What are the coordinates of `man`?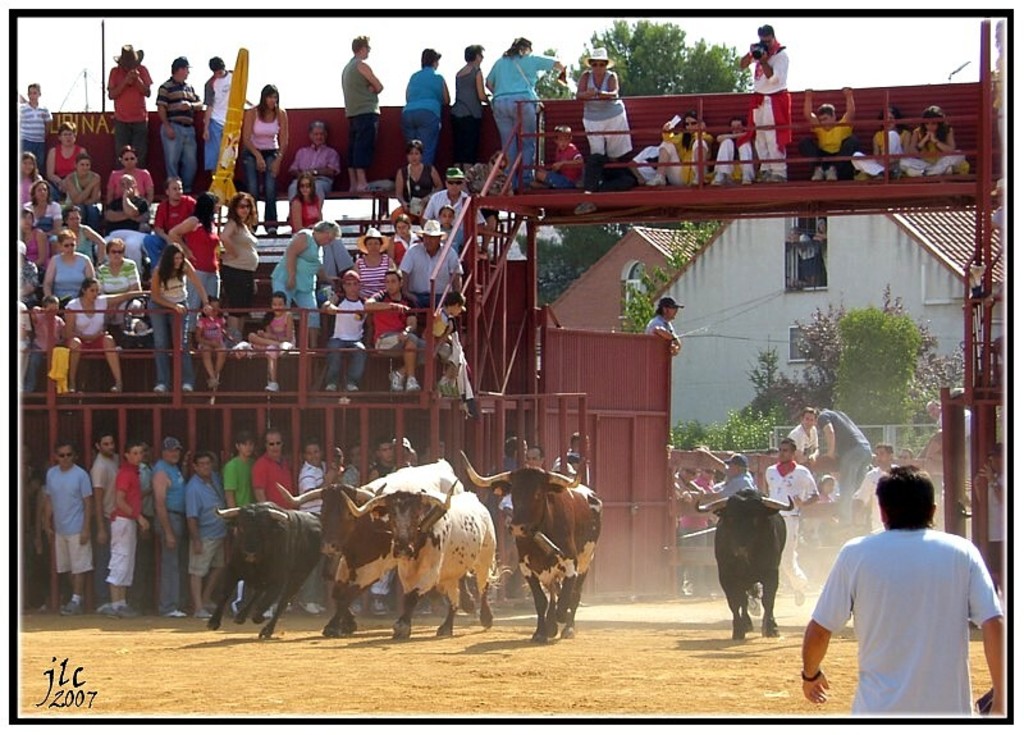
{"x1": 296, "y1": 442, "x2": 328, "y2": 611}.
